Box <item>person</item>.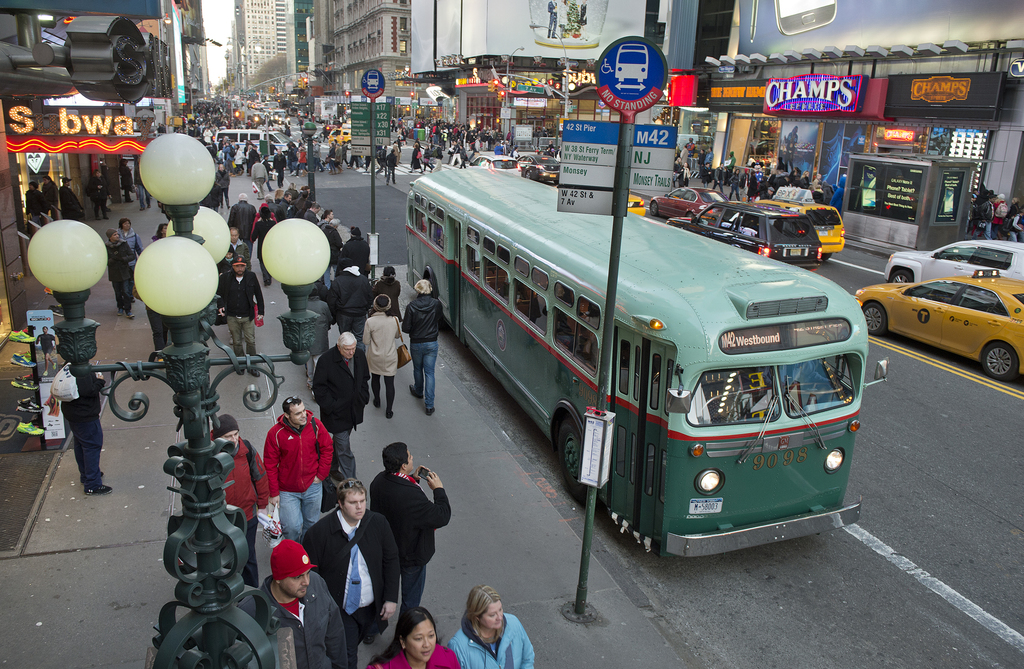
377:145:388:176.
